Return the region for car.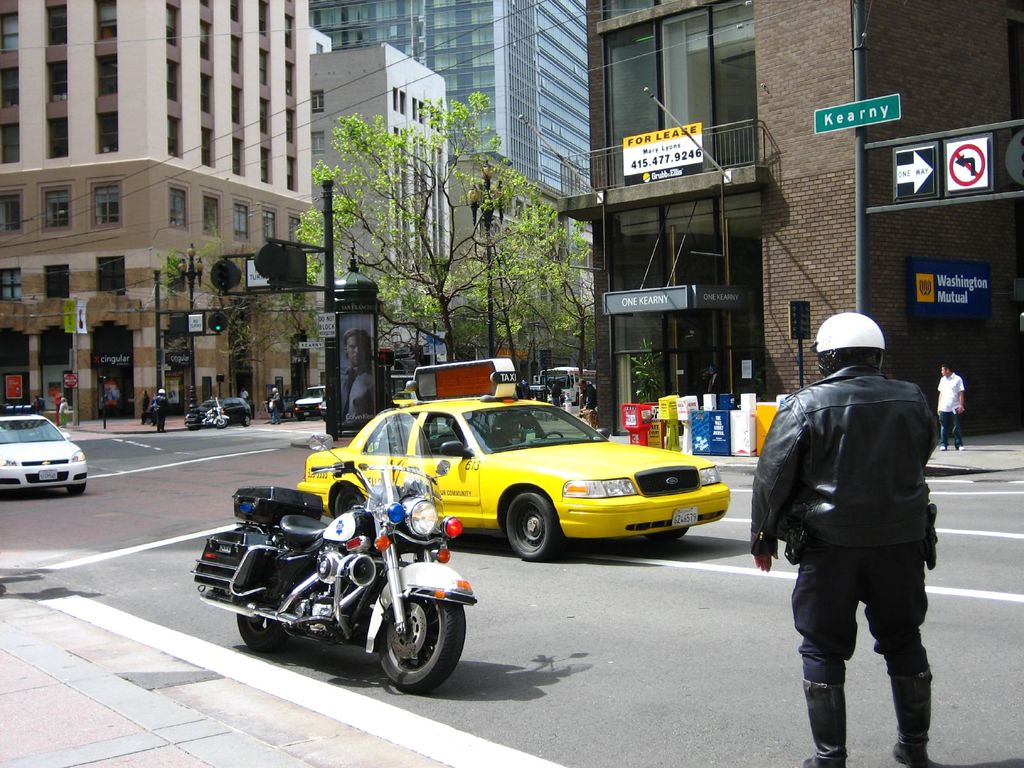
region(188, 389, 253, 424).
